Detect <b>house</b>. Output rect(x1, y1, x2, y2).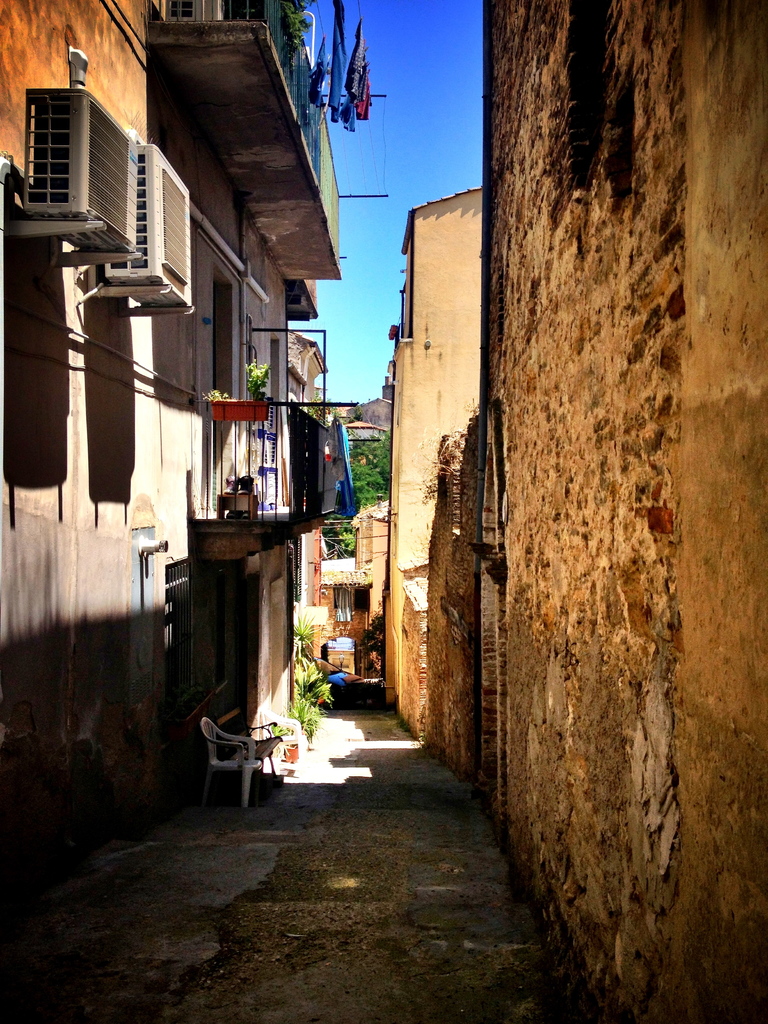
rect(156, 0, 339, 804).
